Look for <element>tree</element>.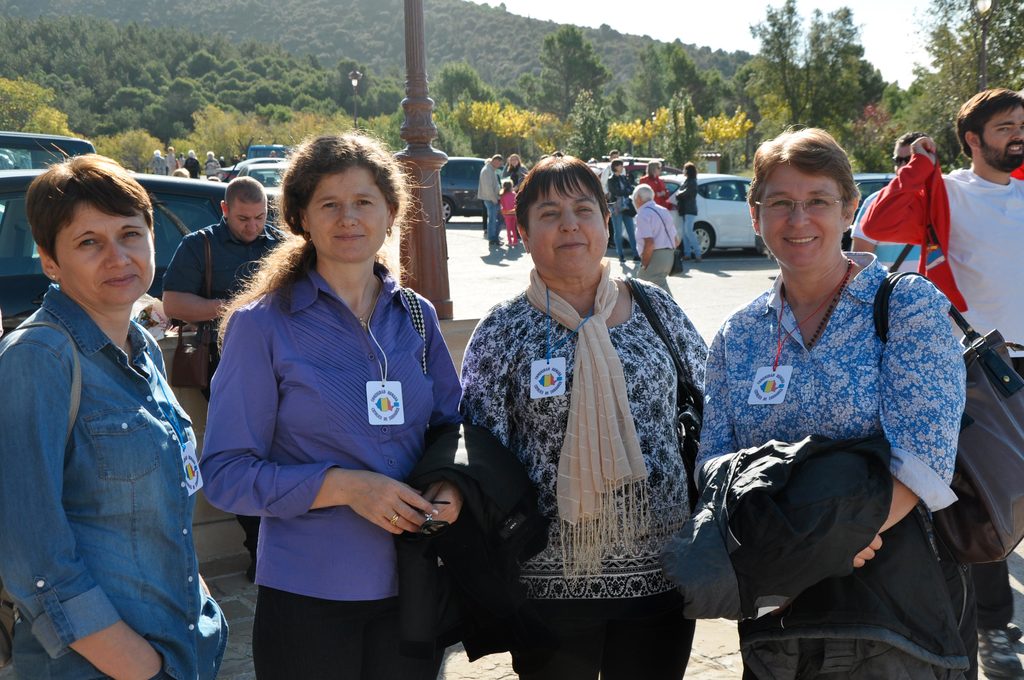
Found: 84,129,164,175.
